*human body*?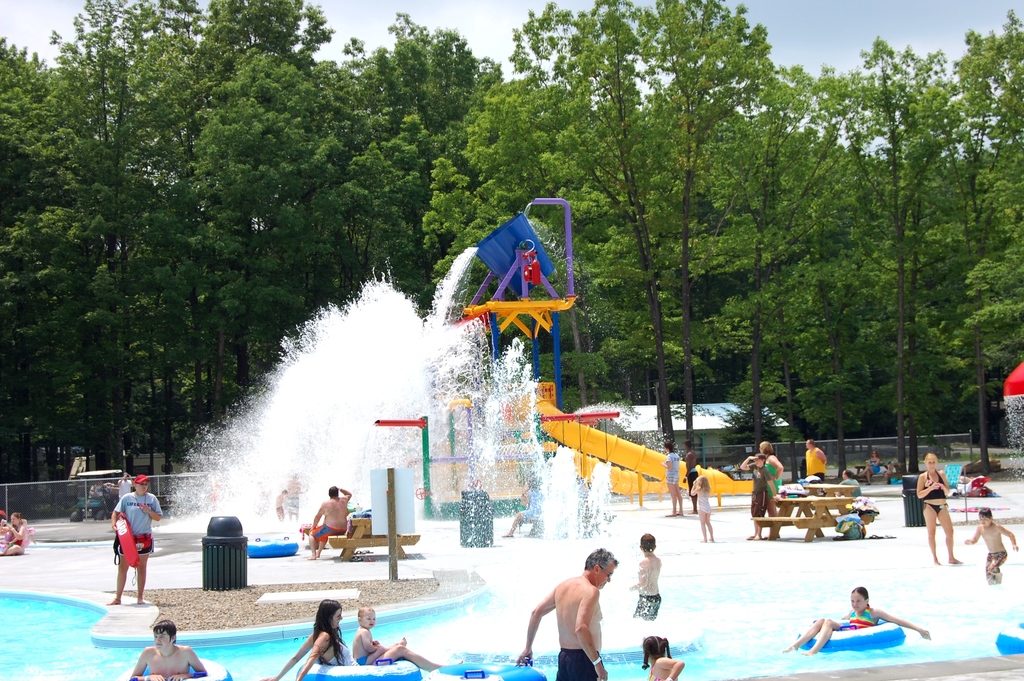
box=[628, 552, 659, 622]
